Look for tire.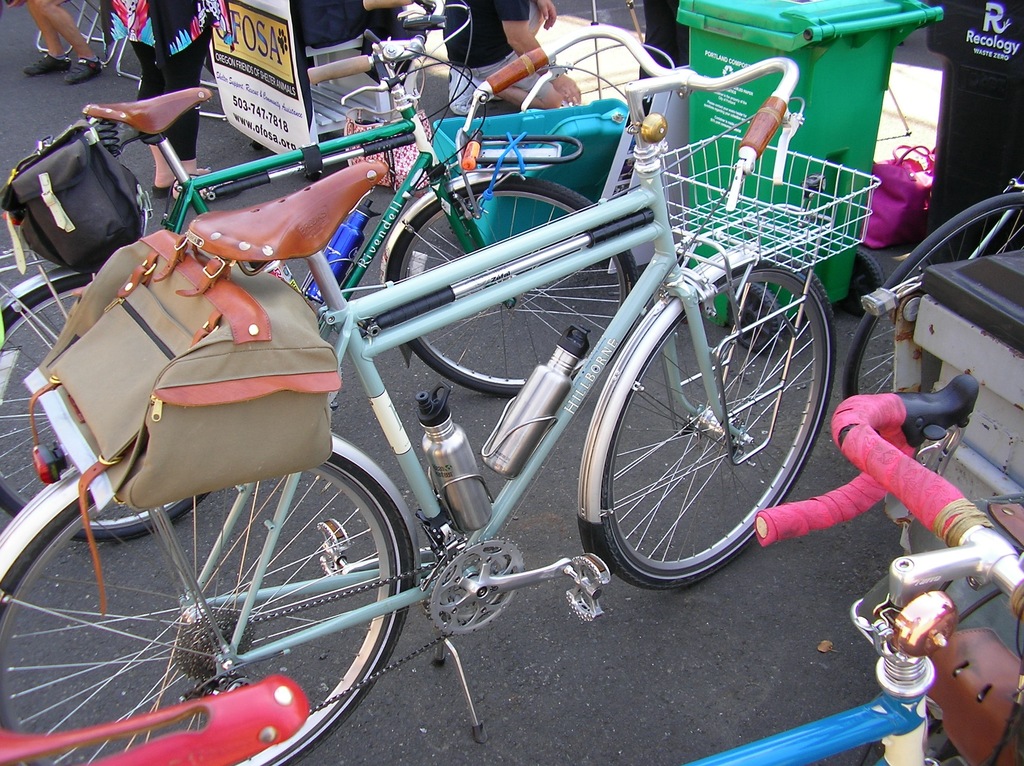
Found: bbox(606, 263, 838, 589).
